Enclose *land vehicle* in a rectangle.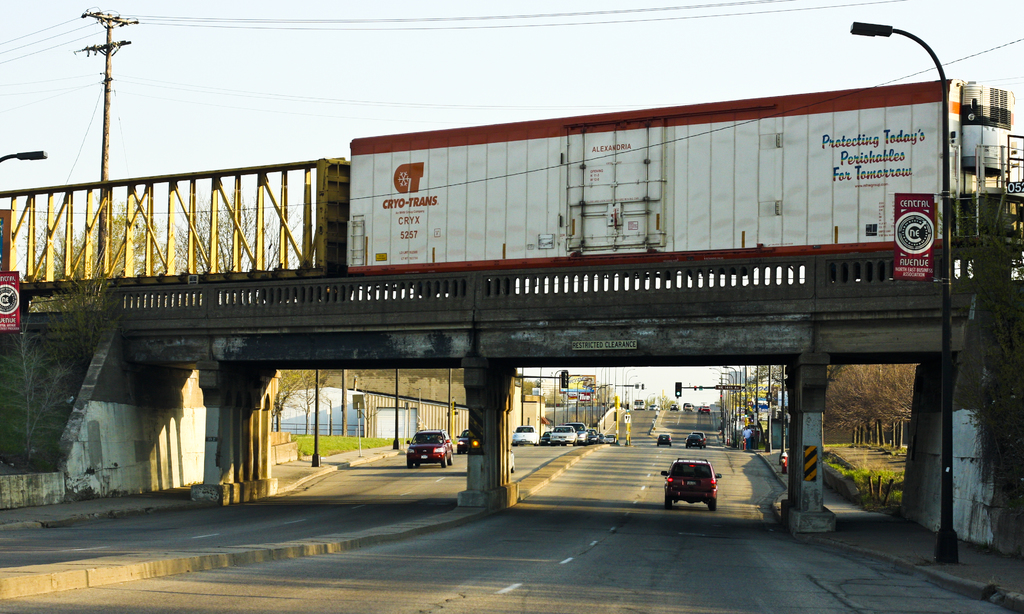
crop(603, 431, 617, 443).
